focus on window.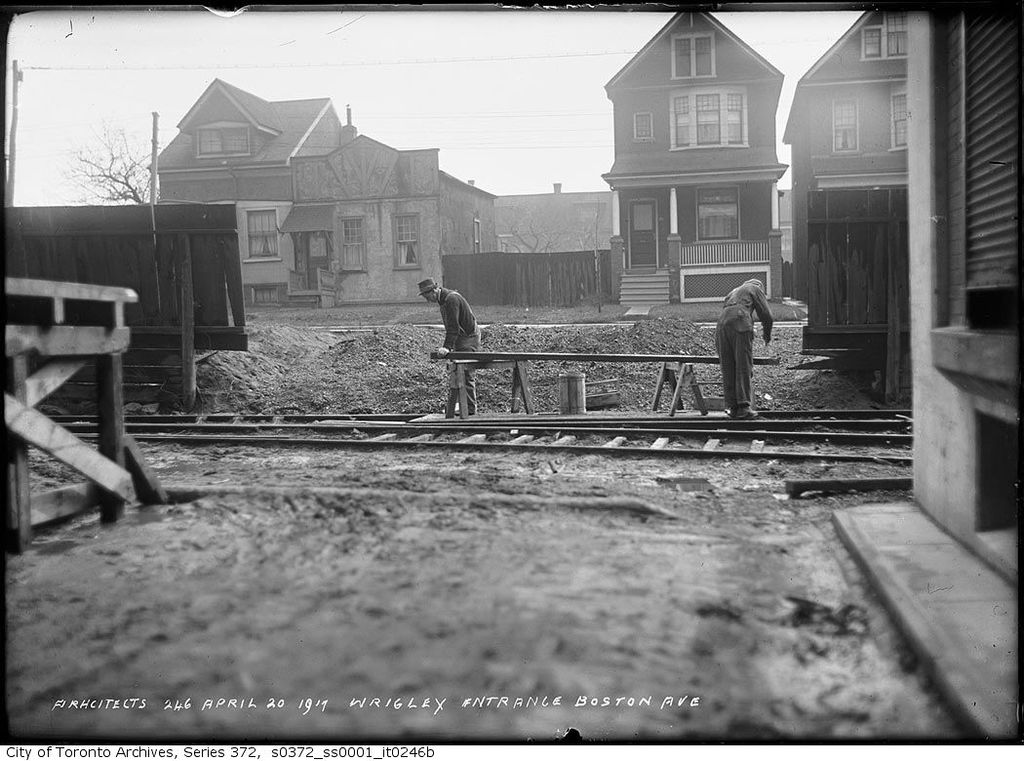
Focused at {"x1": 193, "y1": 120, "x2": 251, "y2": 161}.
